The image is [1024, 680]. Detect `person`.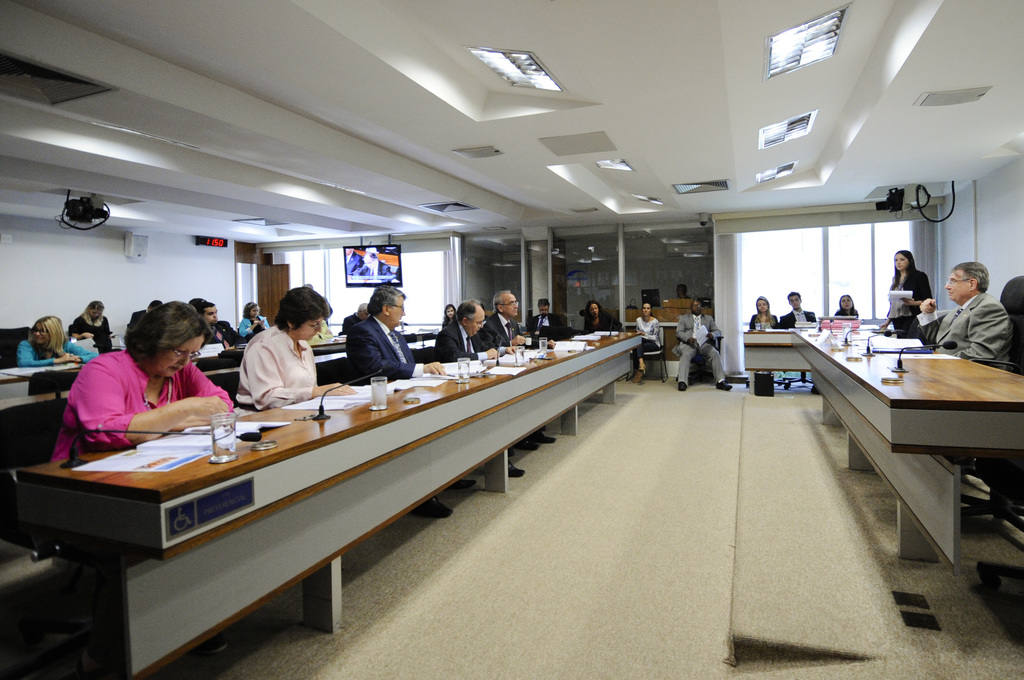
Detection: 881:245:932:345.
